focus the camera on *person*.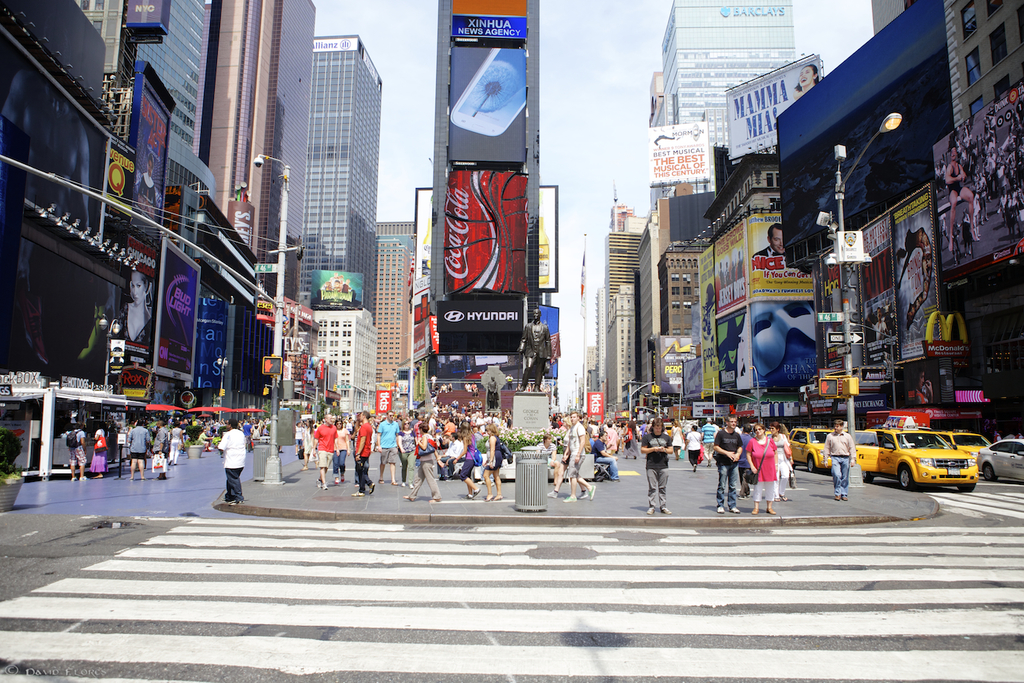
Focus region: Rect(743, 423, 777, 515).
